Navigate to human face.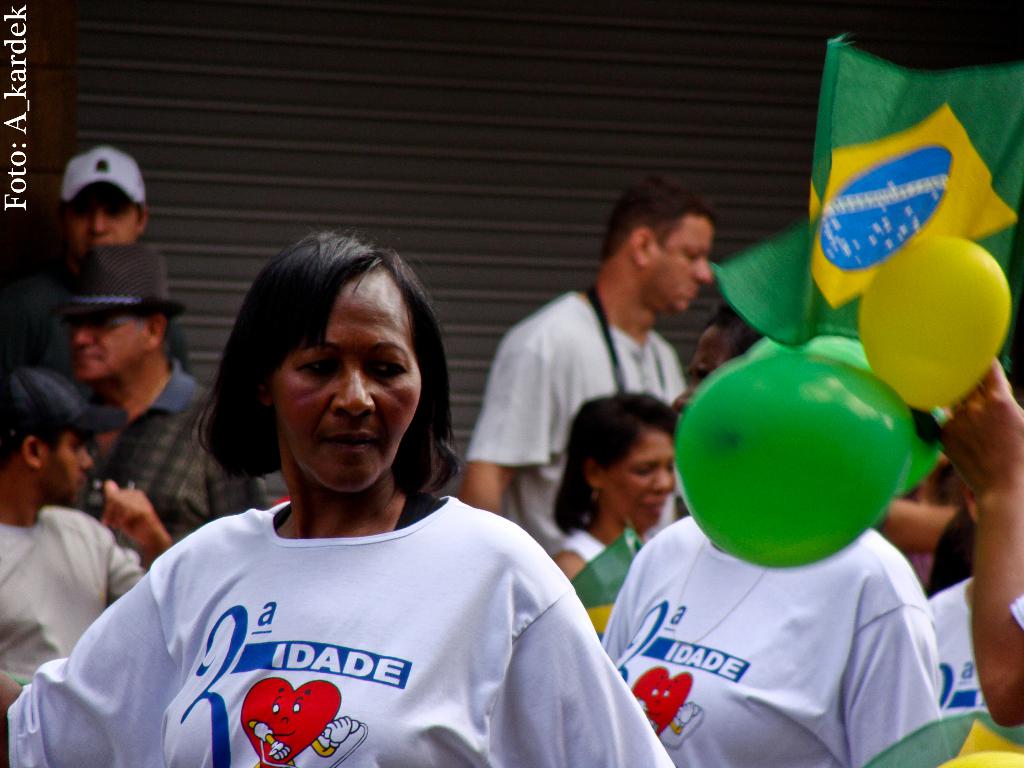
Navigation target: Rect(600, 428, 681, 532).
